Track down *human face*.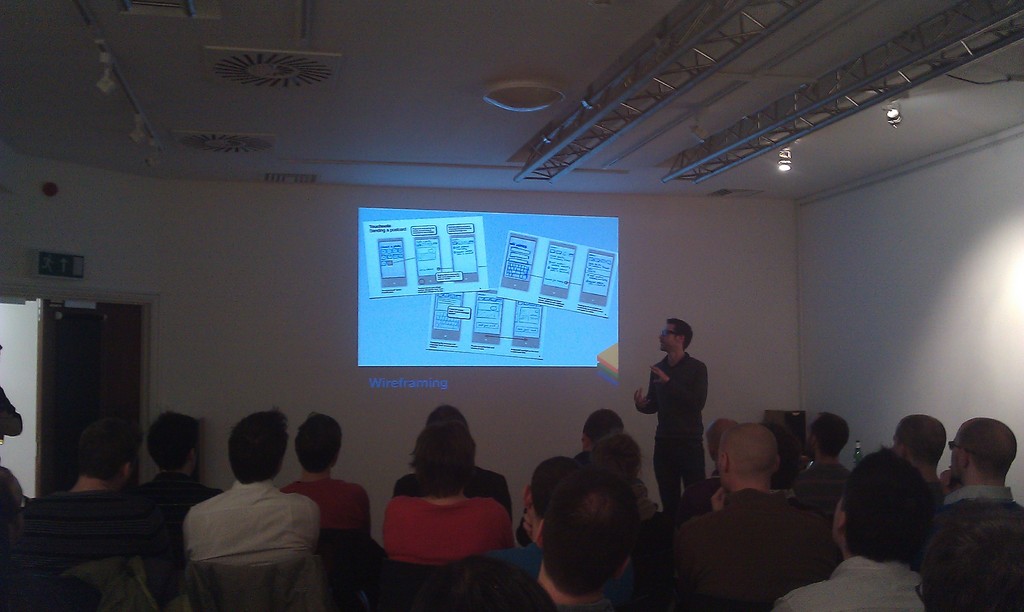
Tracked to pyautogui.locateOnScreen(659, 323, 678, 351).
